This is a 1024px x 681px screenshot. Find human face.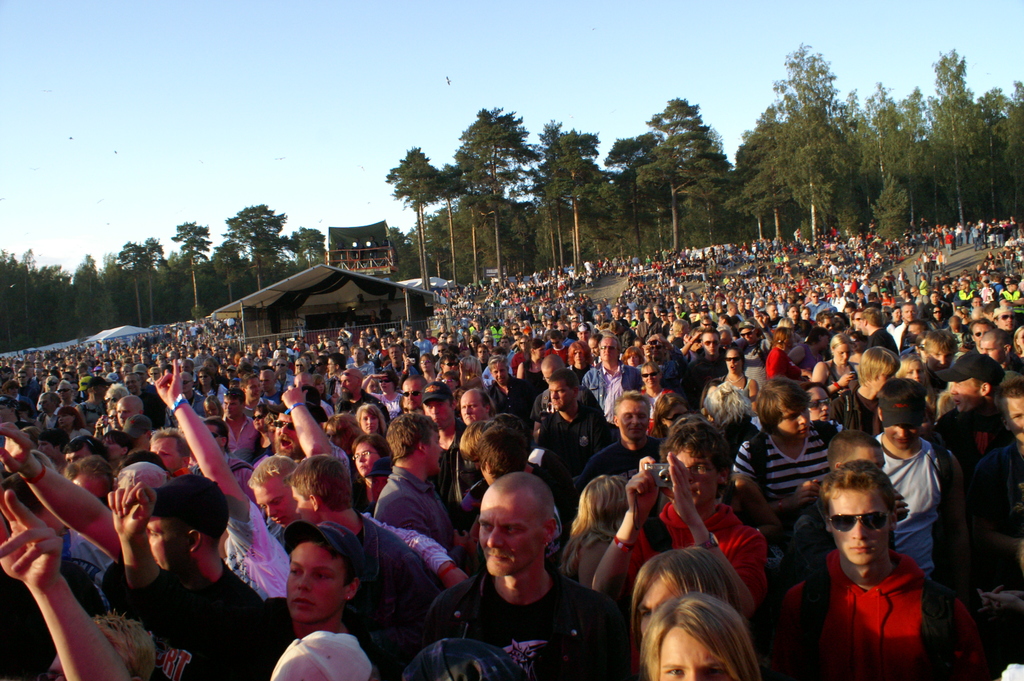
Bounding box: <bbox>904, 308, 916, 319</bbox>.
